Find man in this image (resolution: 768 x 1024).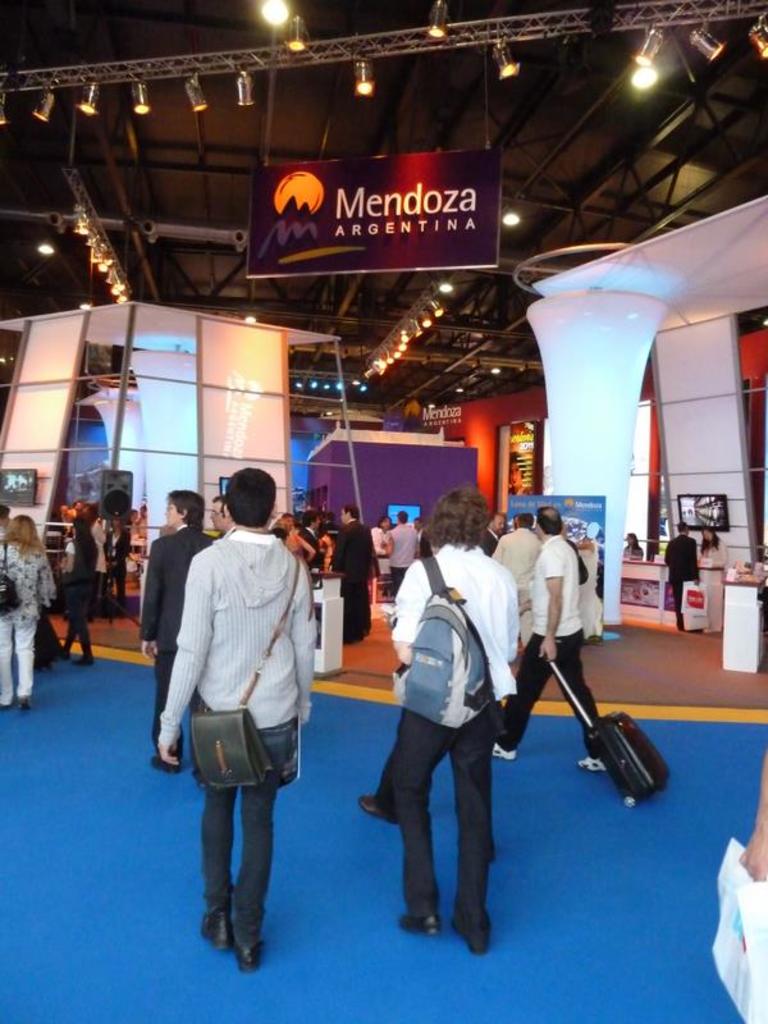
(332,500,381,634).
